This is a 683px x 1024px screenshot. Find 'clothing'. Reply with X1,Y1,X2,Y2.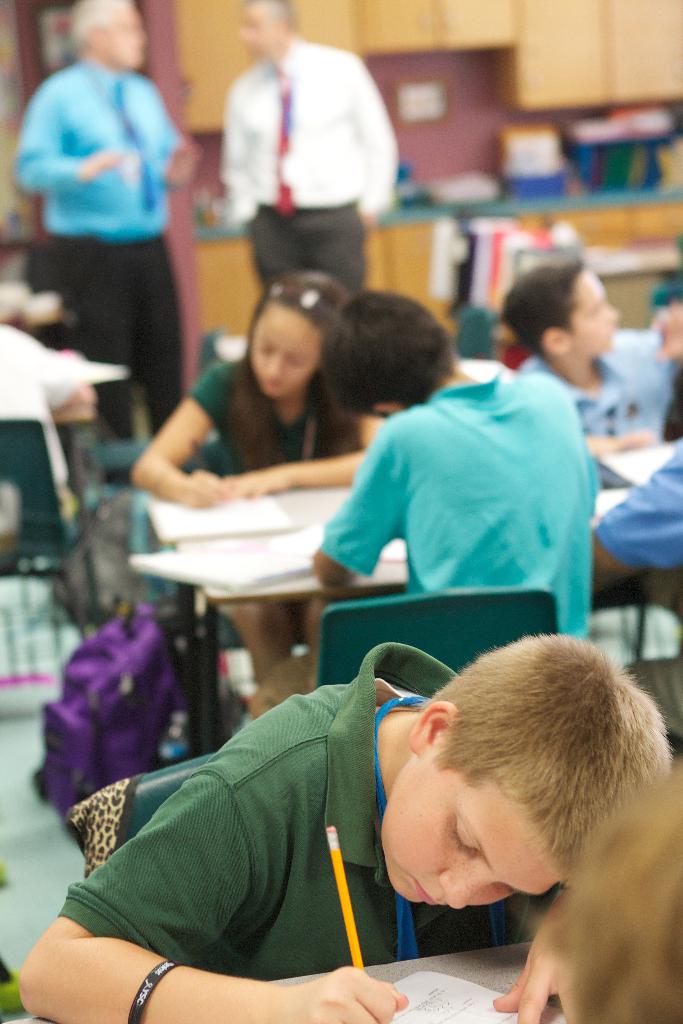
514,321,682,487.
